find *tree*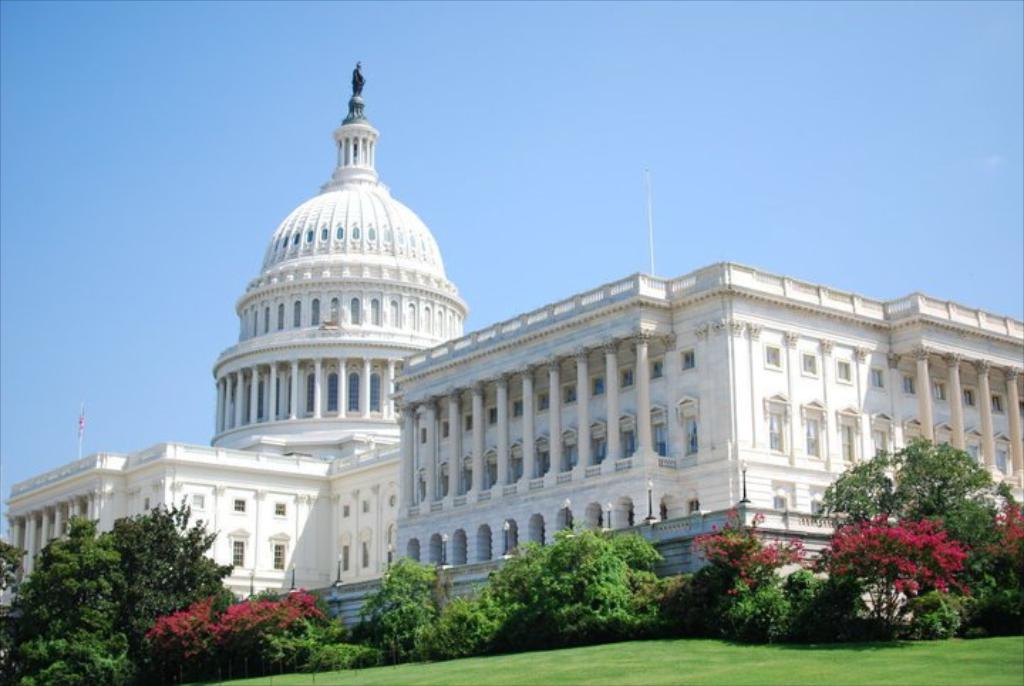
select_region(360, 555, 458, 667)
